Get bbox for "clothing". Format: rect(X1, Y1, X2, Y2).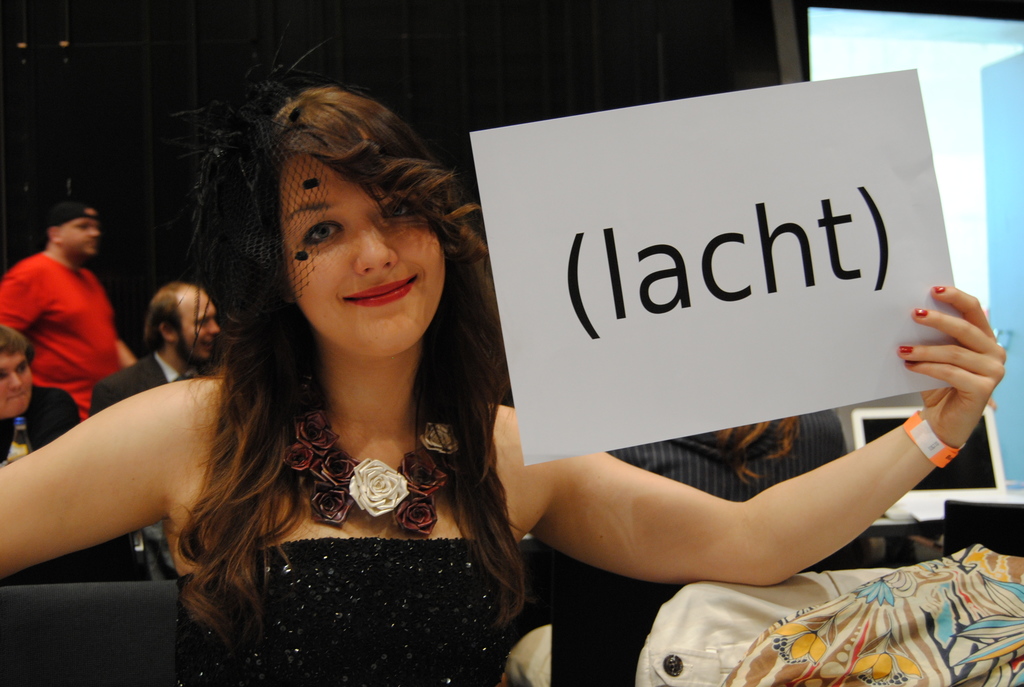
rect(547, 409, 837, 686).
